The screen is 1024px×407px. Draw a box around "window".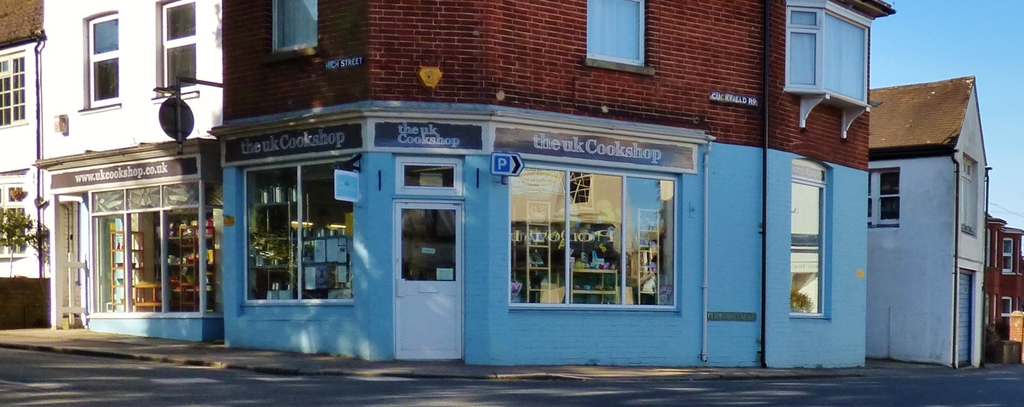
rect(1003, 298, 1013, 315).
